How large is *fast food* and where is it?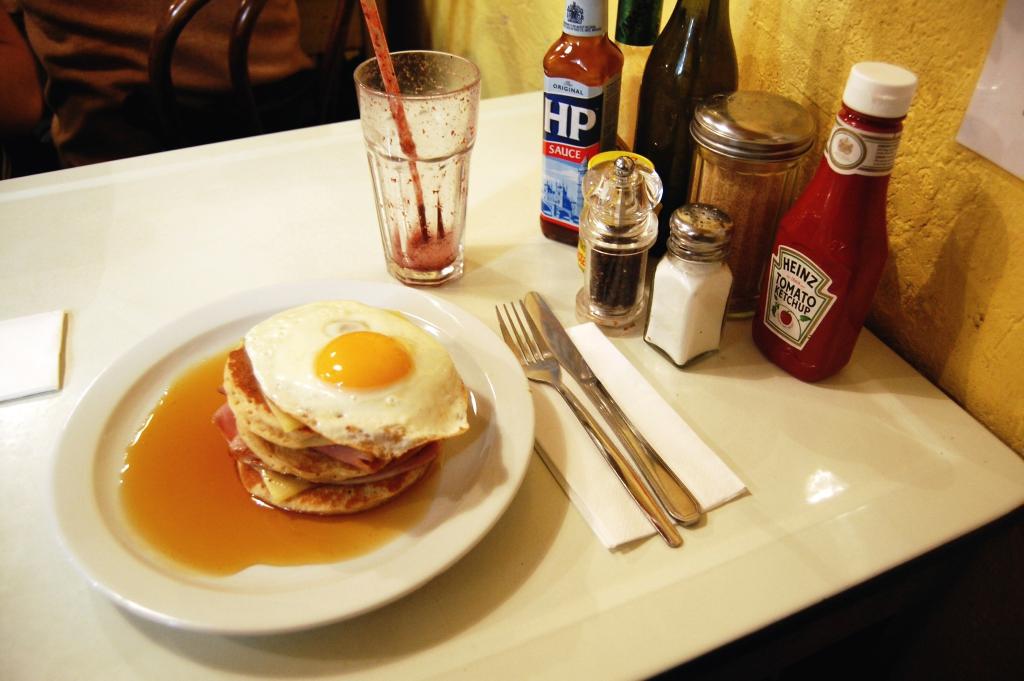
Bounding box: {"x1": 203, "y1": 305, "x2": 461, "y2": 513}.
